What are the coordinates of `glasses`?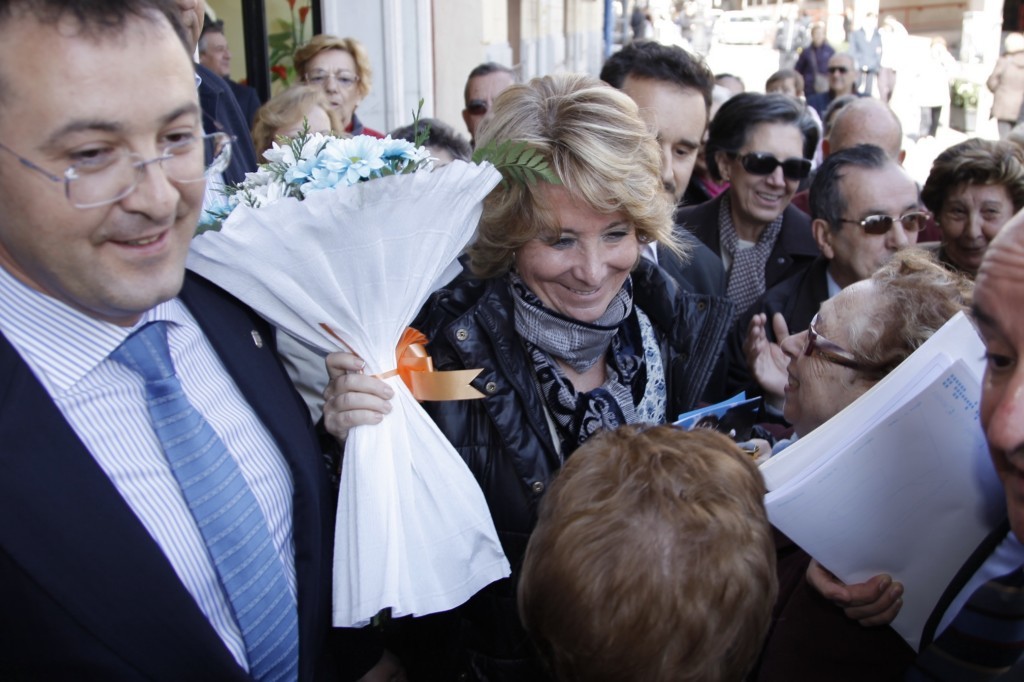
region(0, 139, 239, 209).
